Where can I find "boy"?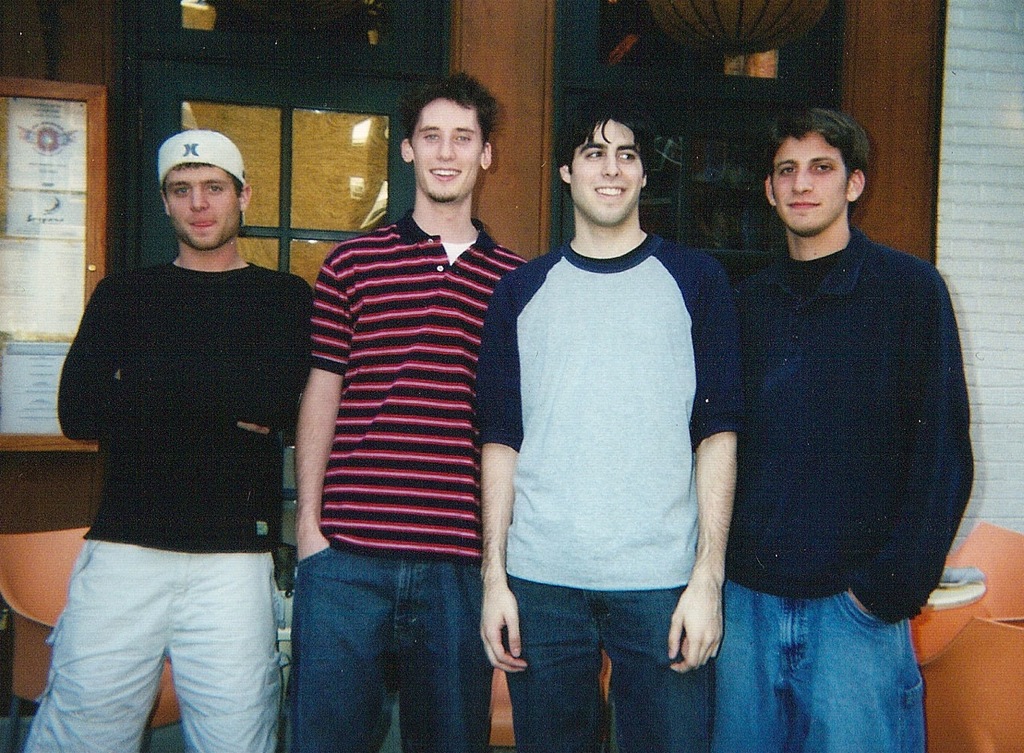
You can find it at <box>261,110,532,732</box>.
